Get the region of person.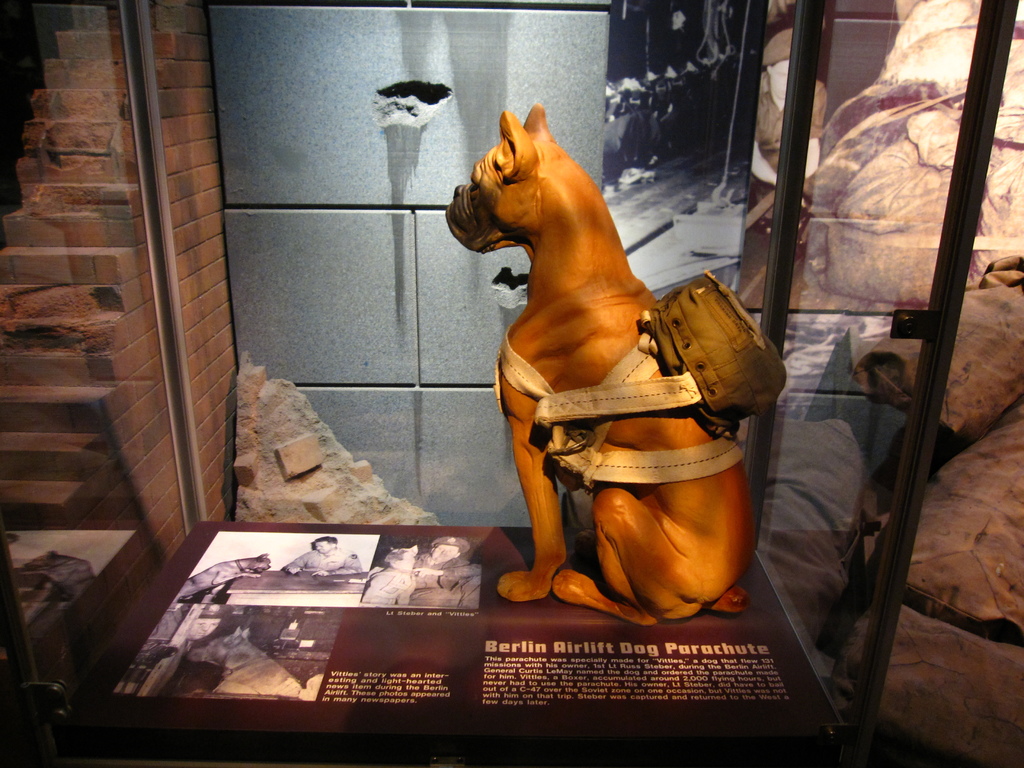
detection(748, 26, 828, 234).
